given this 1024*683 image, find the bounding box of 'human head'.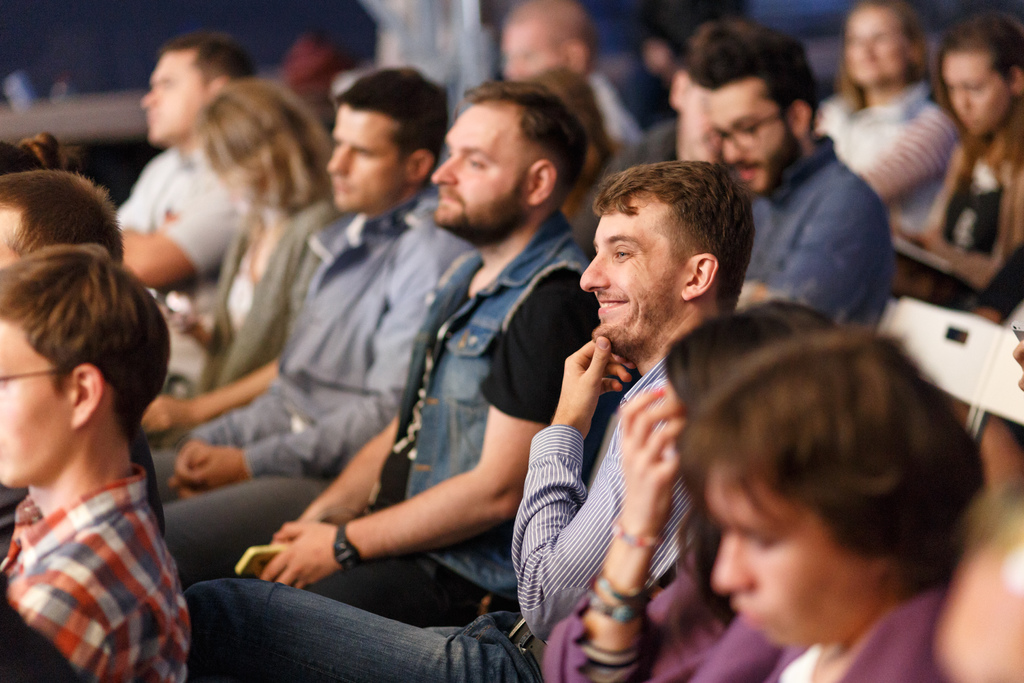
detection(500, 0, 597, 81).
